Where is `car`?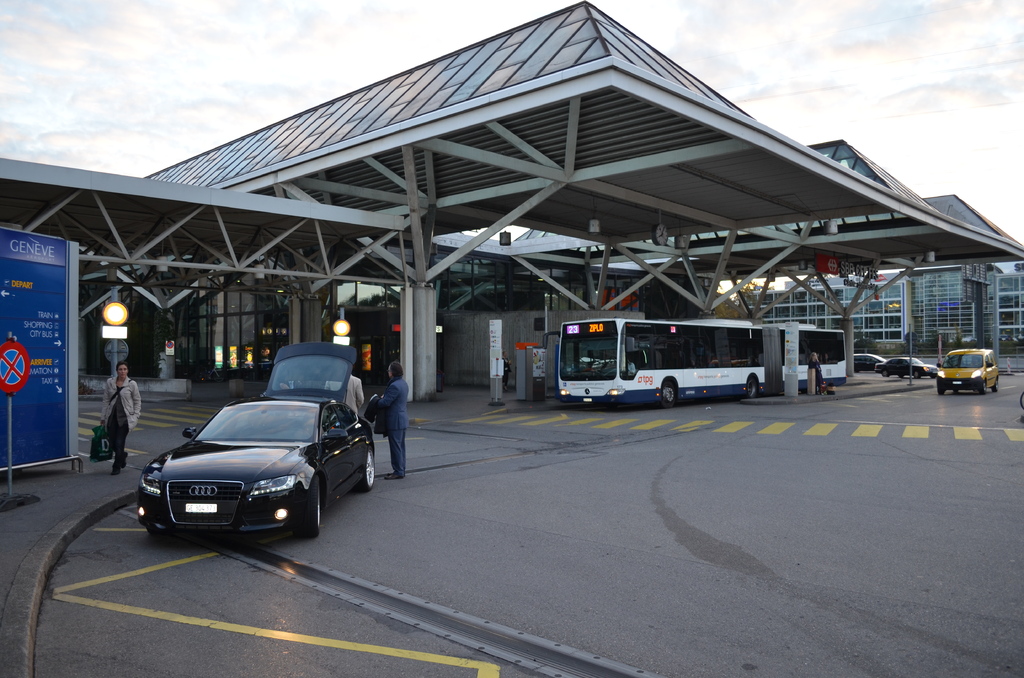
874:355:937:381.
